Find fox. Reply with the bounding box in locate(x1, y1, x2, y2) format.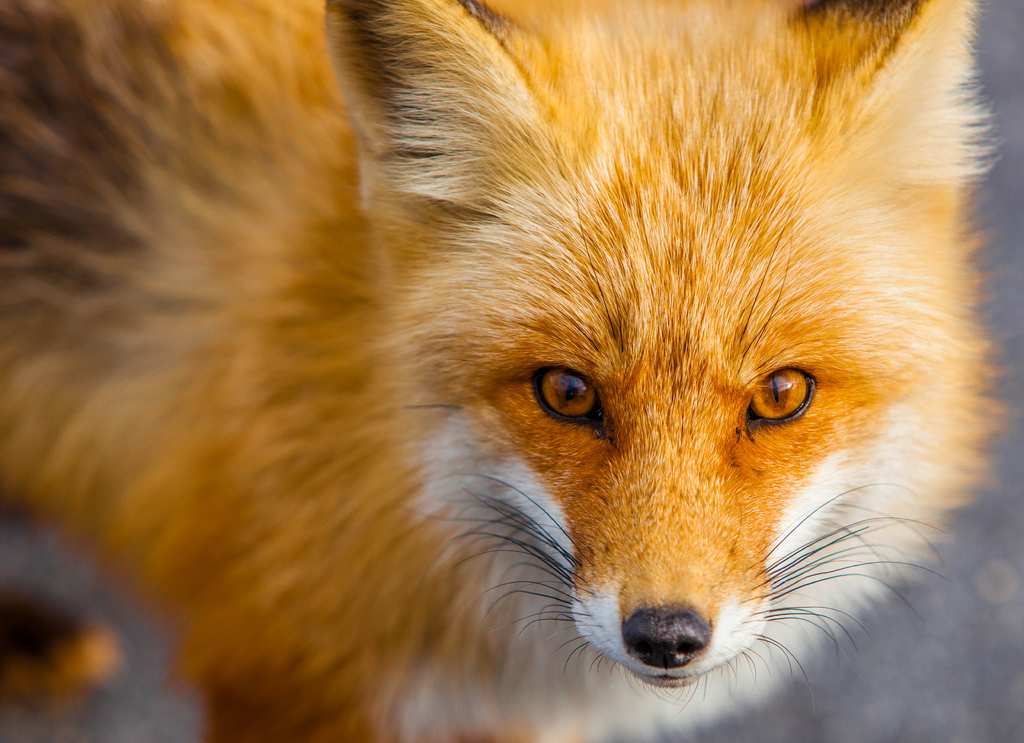
locate(0, 0, 1023, 742).
